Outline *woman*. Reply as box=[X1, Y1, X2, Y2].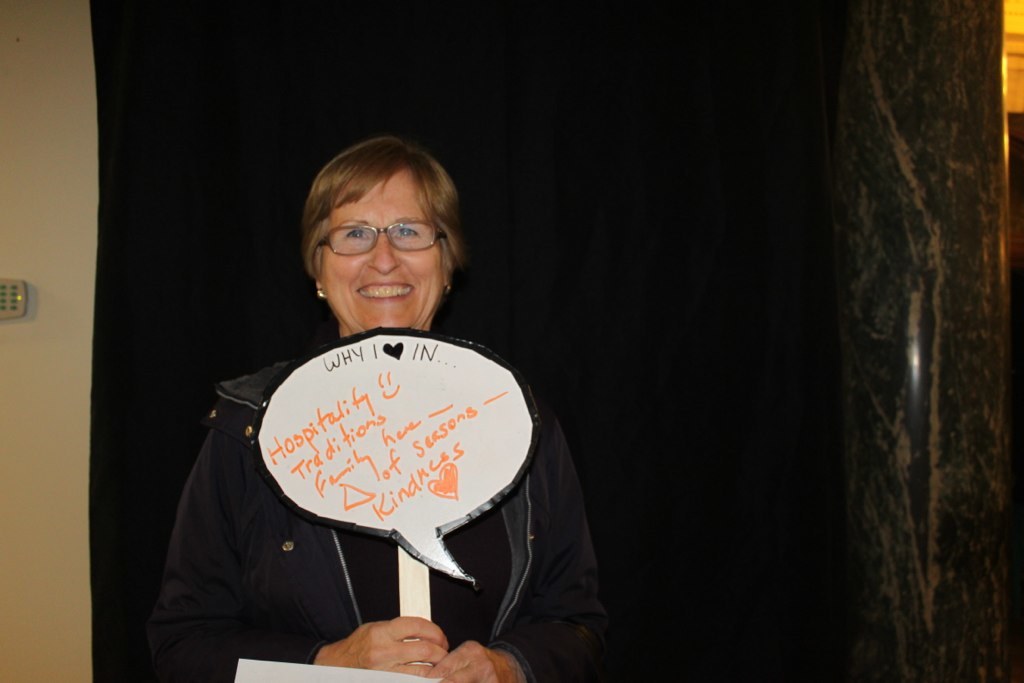
box=[151, 133, 609, 682].
